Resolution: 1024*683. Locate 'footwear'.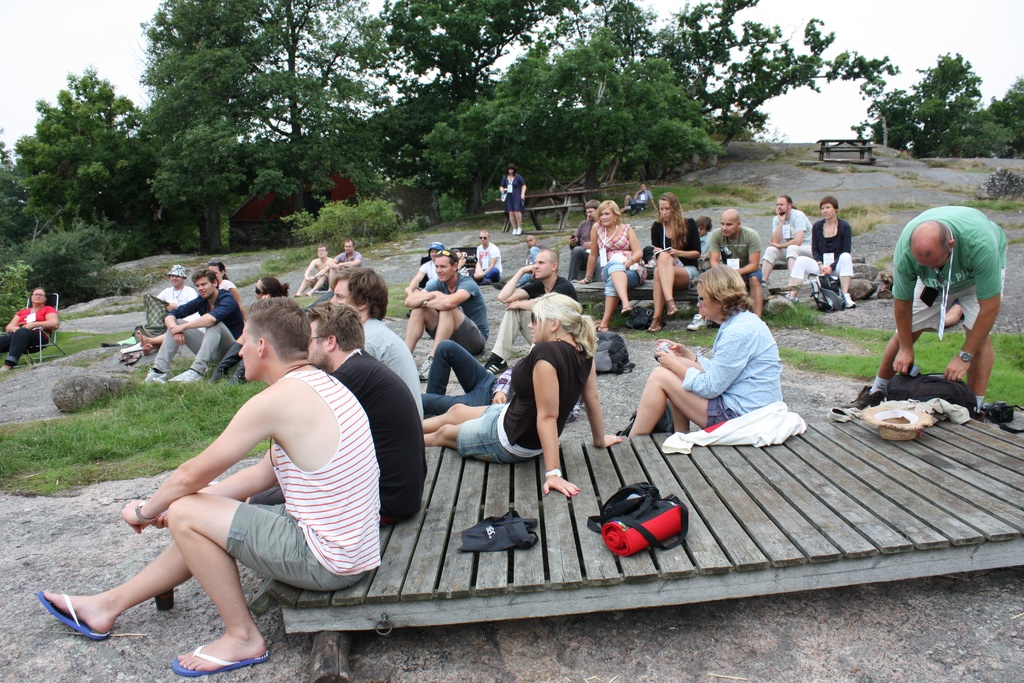
box=[116, 350, 130, 363].
